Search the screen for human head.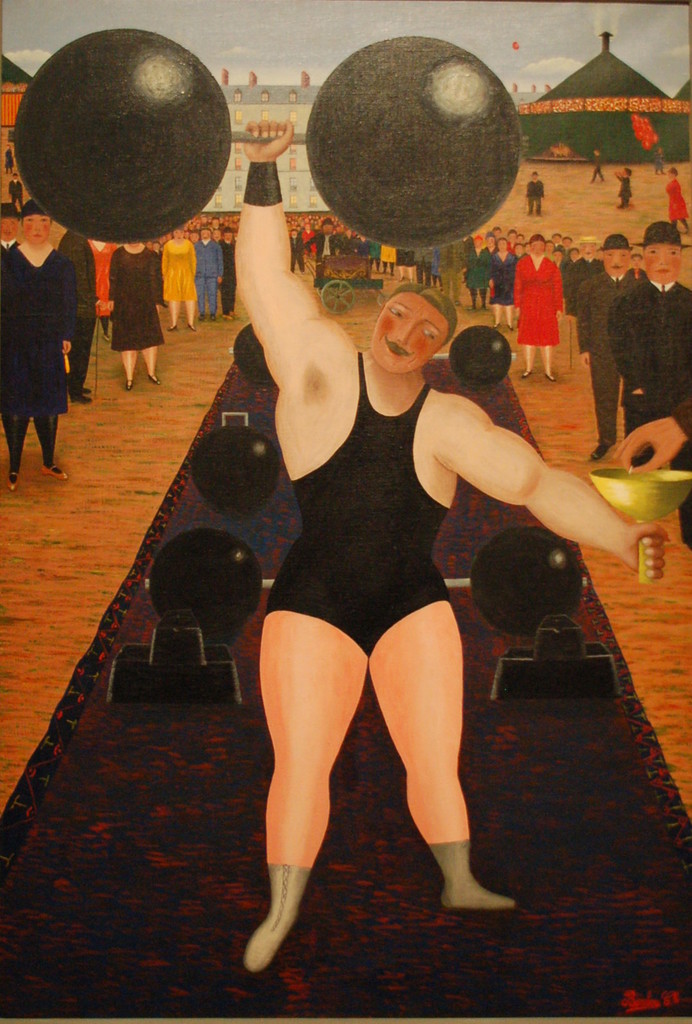
Found at bbox(527, 167, 540, 183).
